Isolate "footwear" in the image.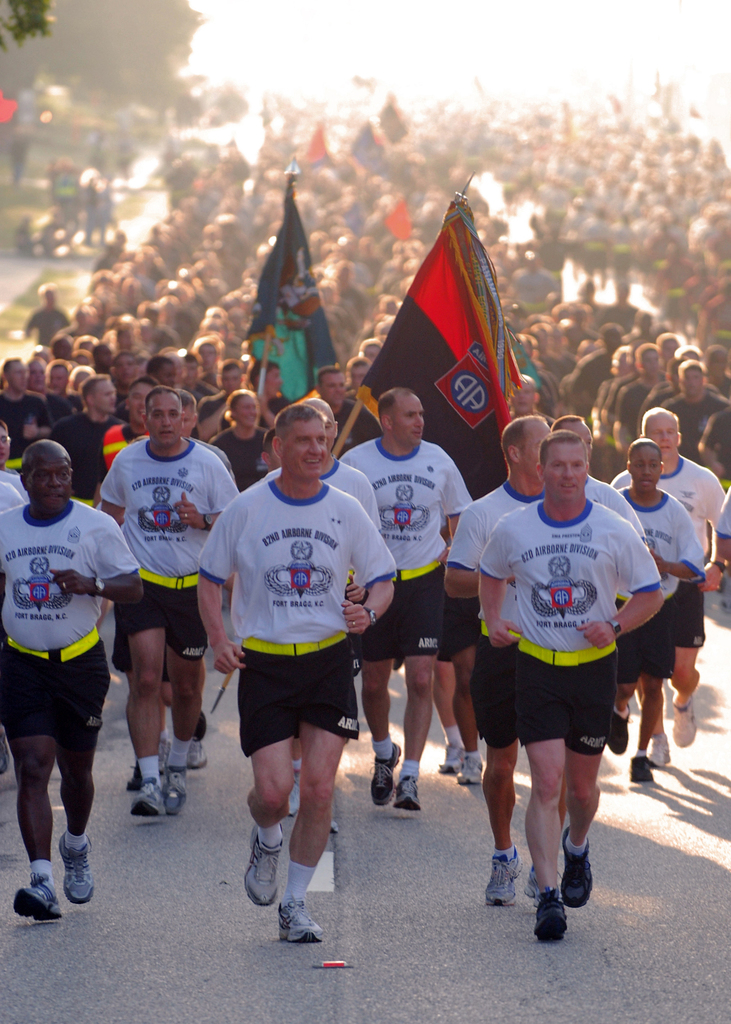
Isolated region: [157,763,183,814].
